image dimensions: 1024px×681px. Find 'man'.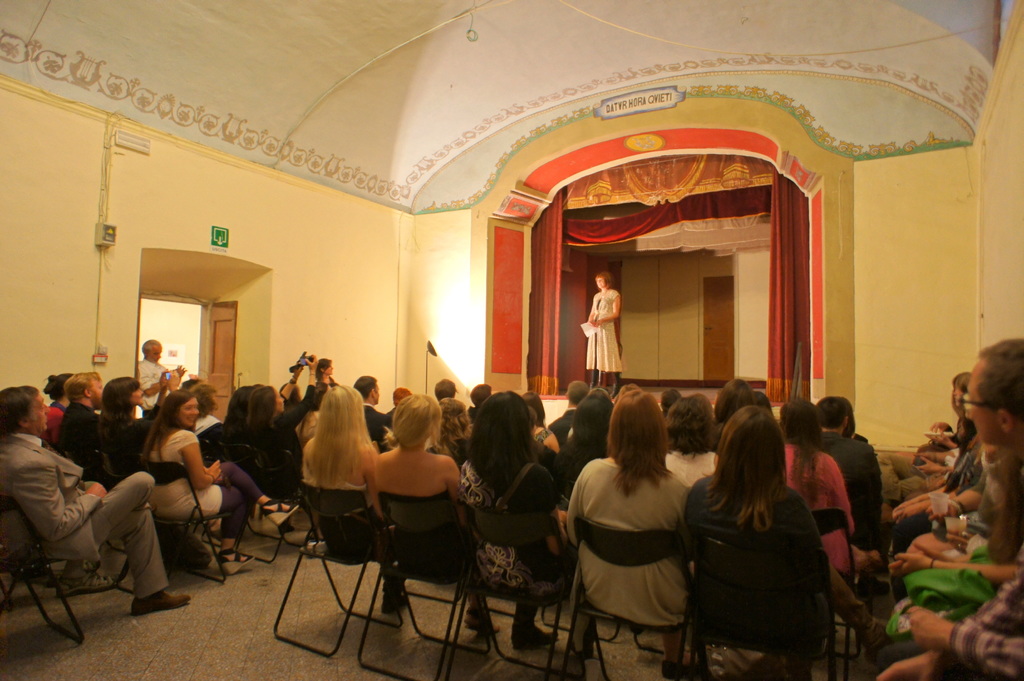
(left=15, top=390, right=145, bottom=646).
